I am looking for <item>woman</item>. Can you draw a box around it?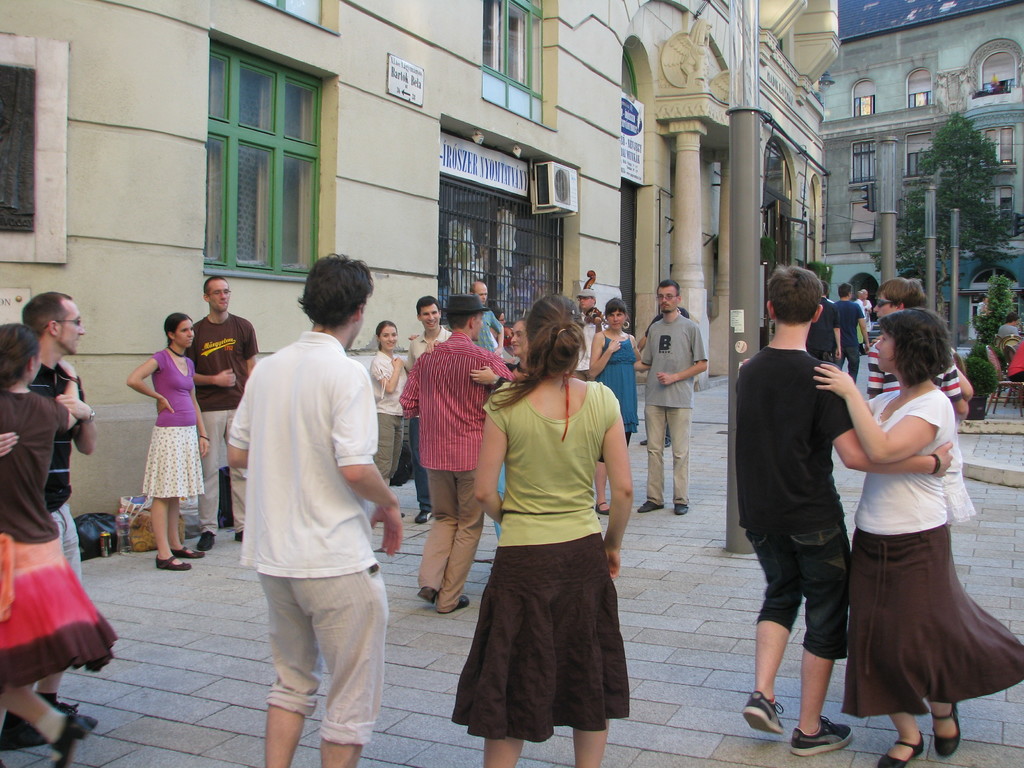
Sure, the bounding box is x1=128, y1=311, x2=214, y2=573.
